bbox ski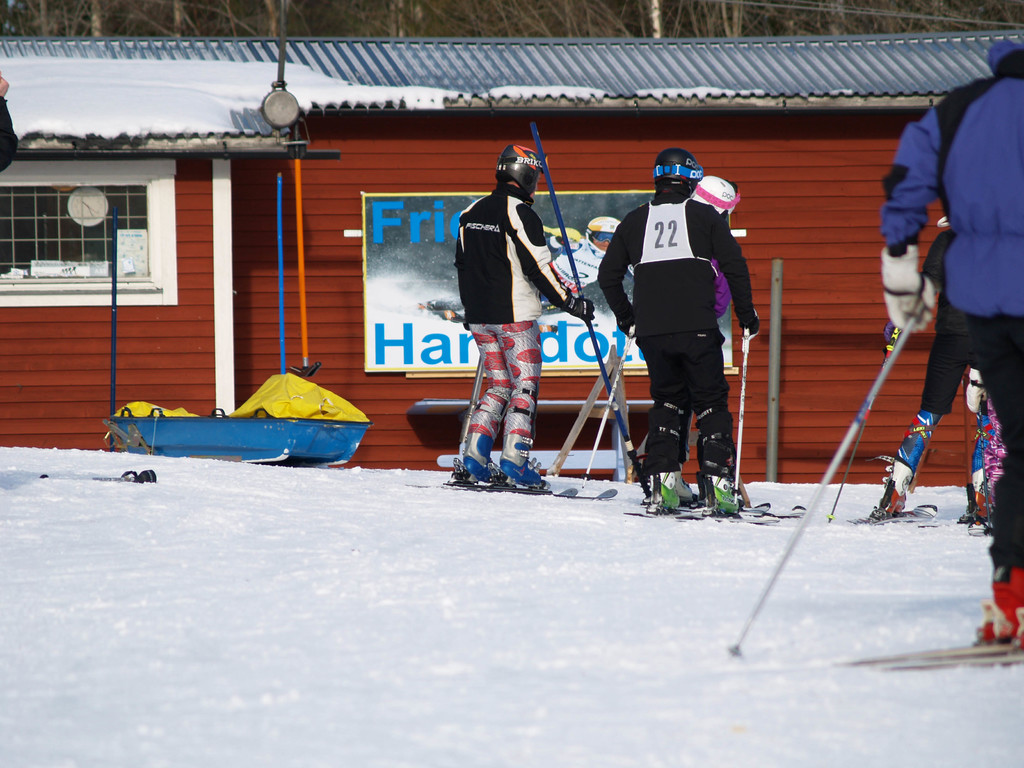
<bbox>630, 502, 805, 531</bbox>
